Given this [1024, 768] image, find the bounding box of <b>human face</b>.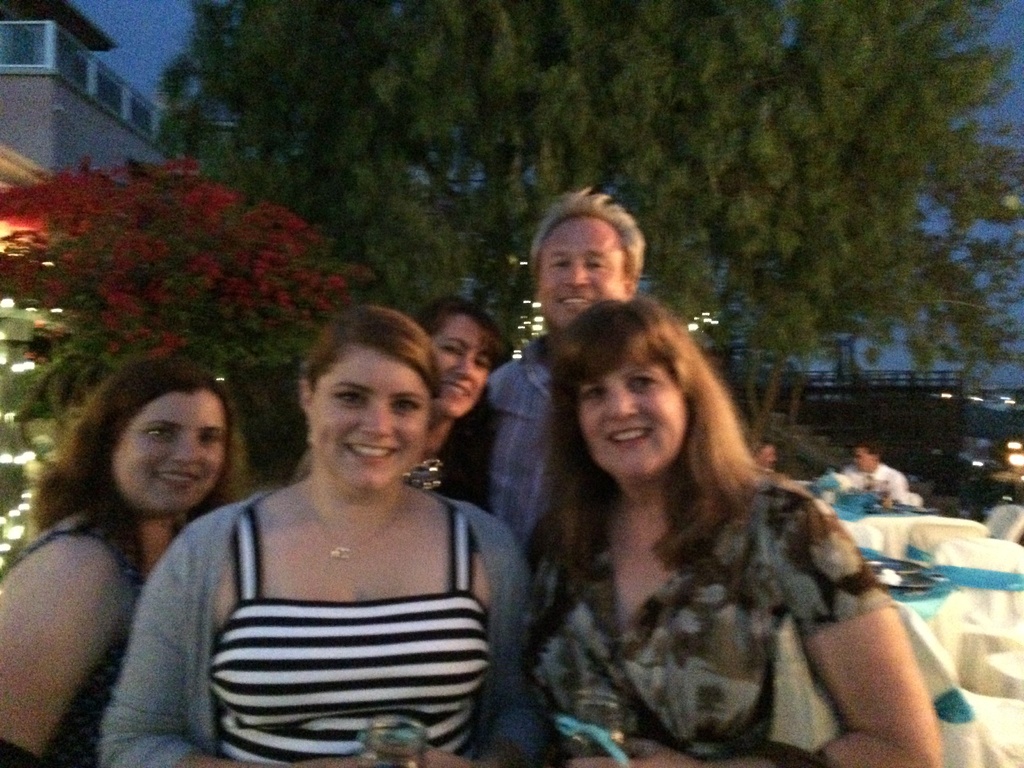
pyautogui.locateOnScreen(567, 345, 692, 484).
